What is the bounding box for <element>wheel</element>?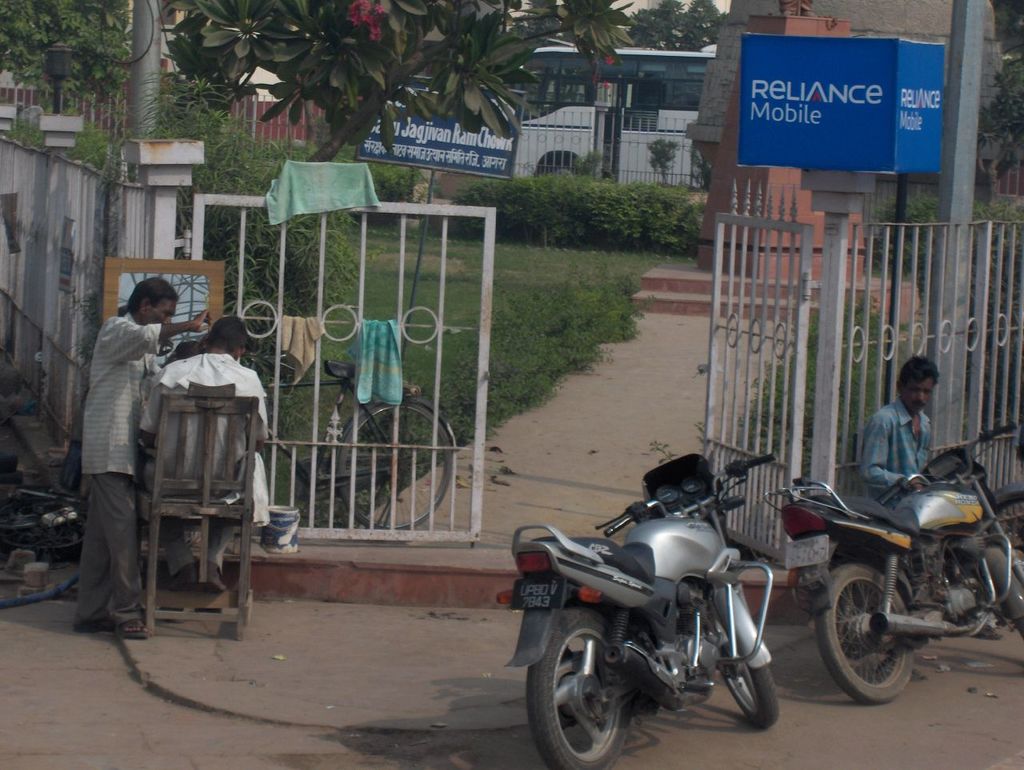
bbox(698, 582, 778, 734).
